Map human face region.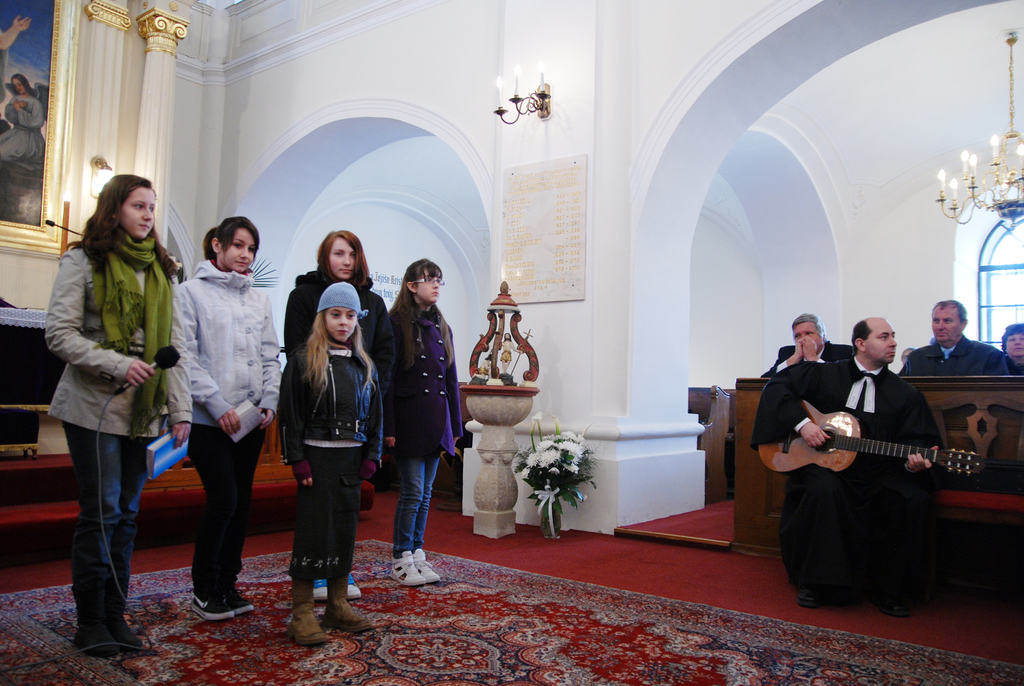
Mapped to 328 236 355 282.
